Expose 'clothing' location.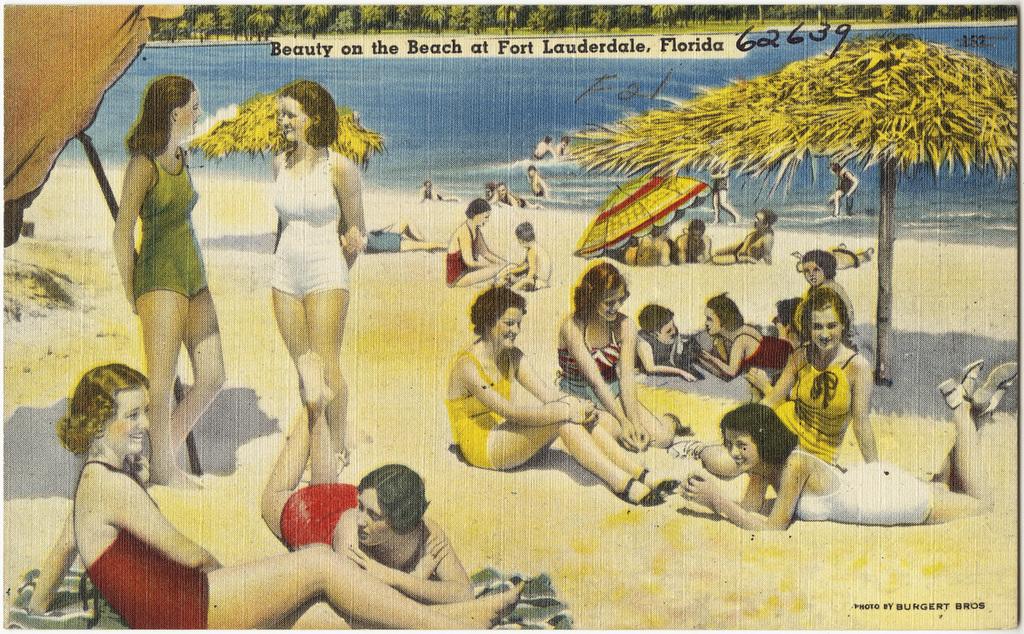
Exposed at rect(446, 222, 481, 285).
